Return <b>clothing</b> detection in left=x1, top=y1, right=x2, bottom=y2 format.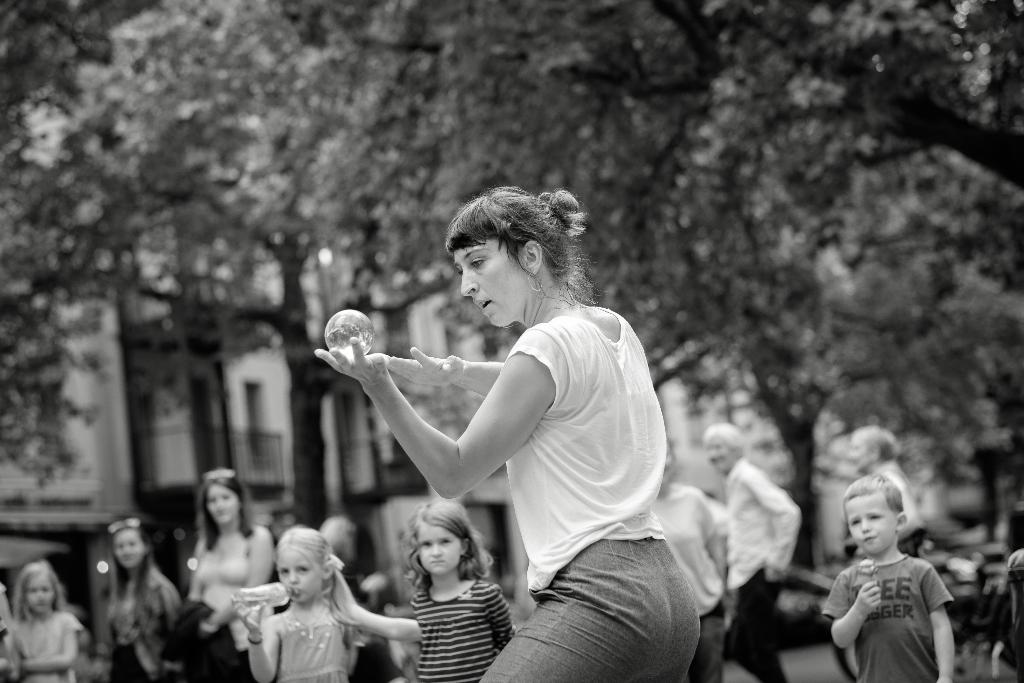
left=714, top=457, right=803, bottom=682.
